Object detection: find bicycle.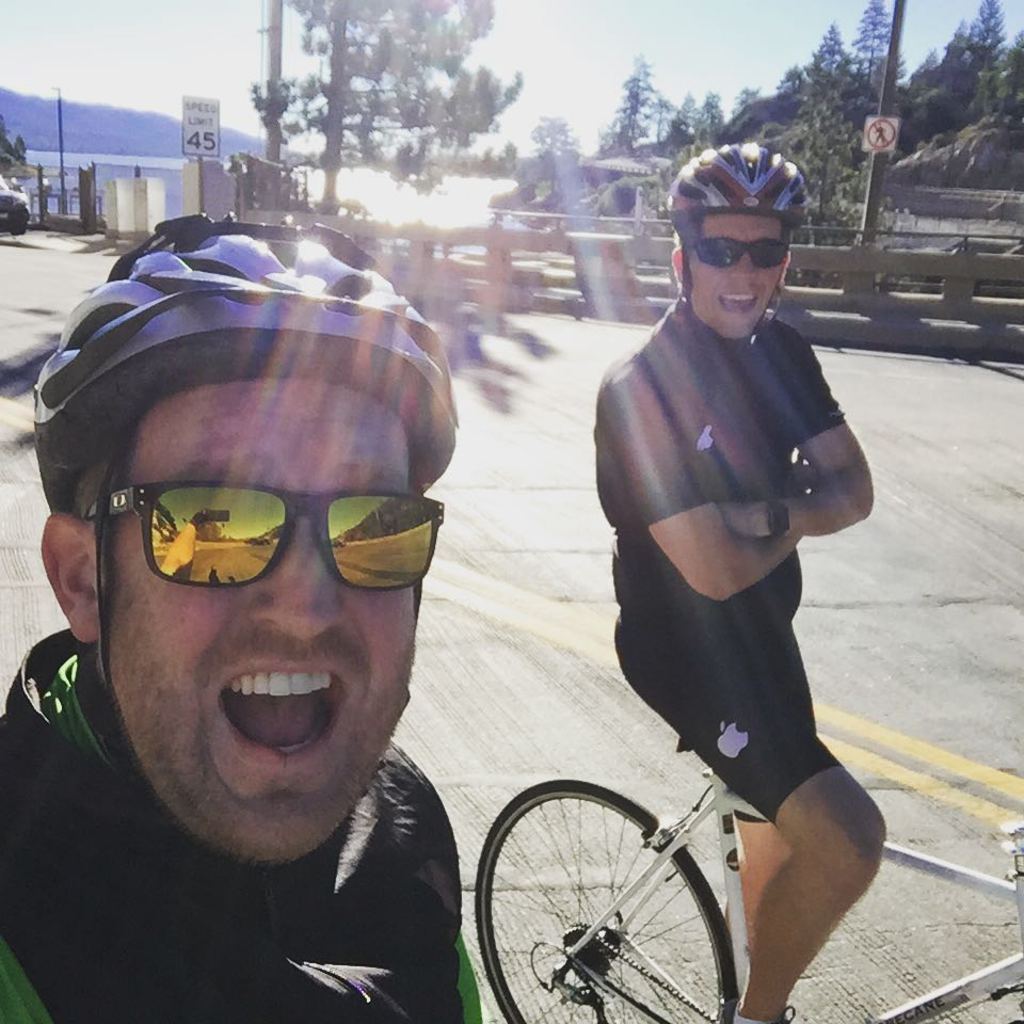
crop(482, 766, 1023, 1023).
